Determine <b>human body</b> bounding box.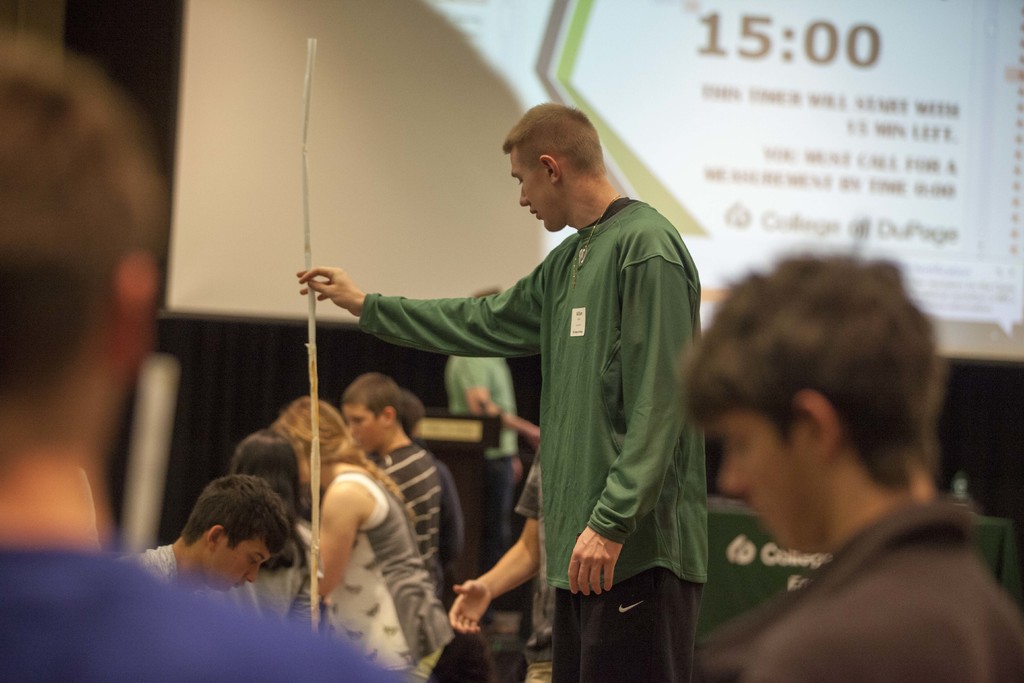
Determined: <region>0, 450, 399, 682</region>.
